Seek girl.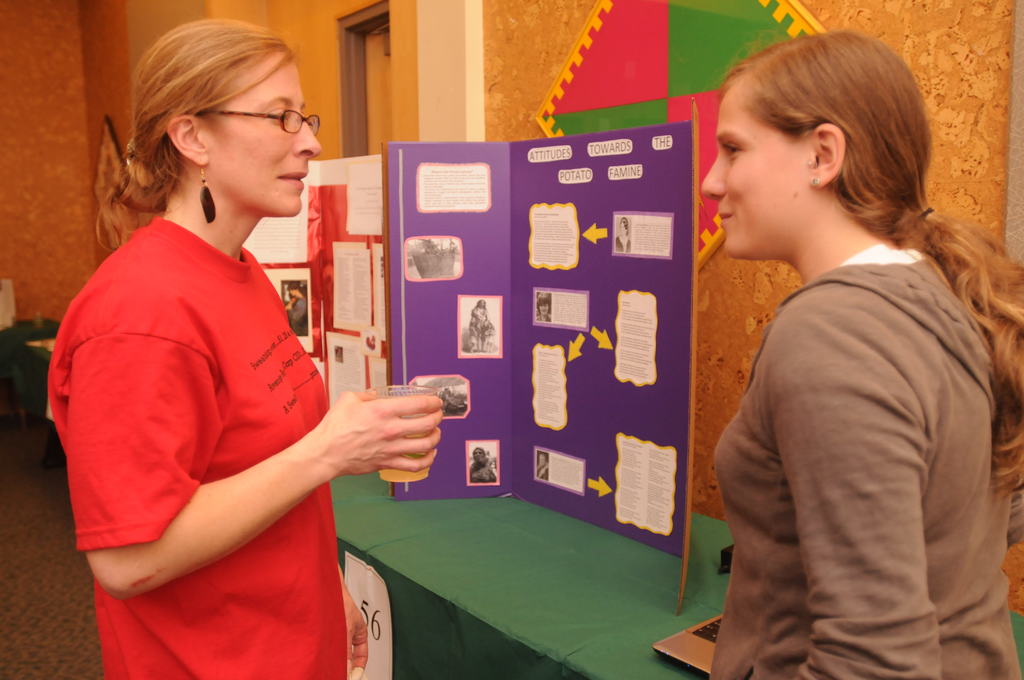
box(692, 26, 1023, 676).
